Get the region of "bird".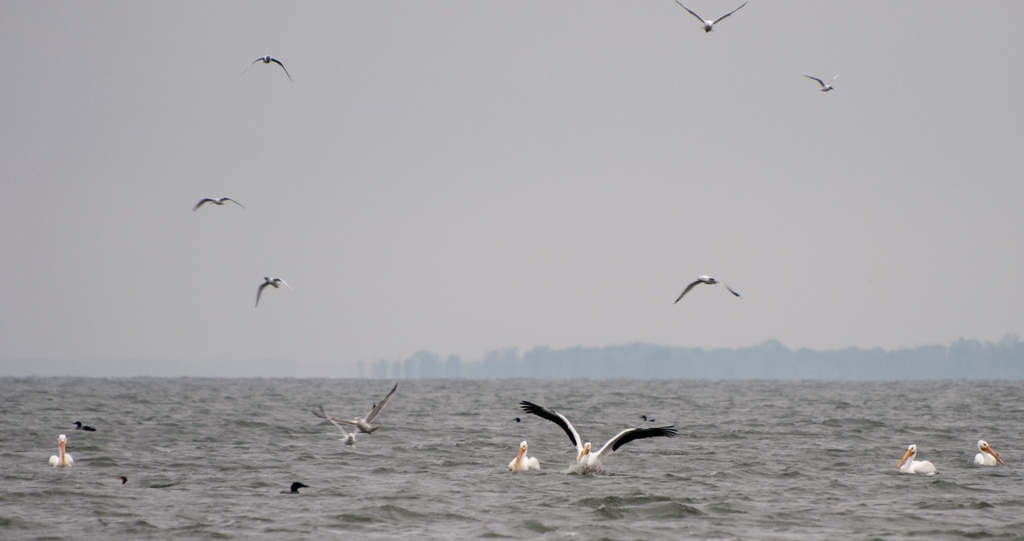
{"left": 517, "top": 400, "right": 680, "bottom": 474}.
